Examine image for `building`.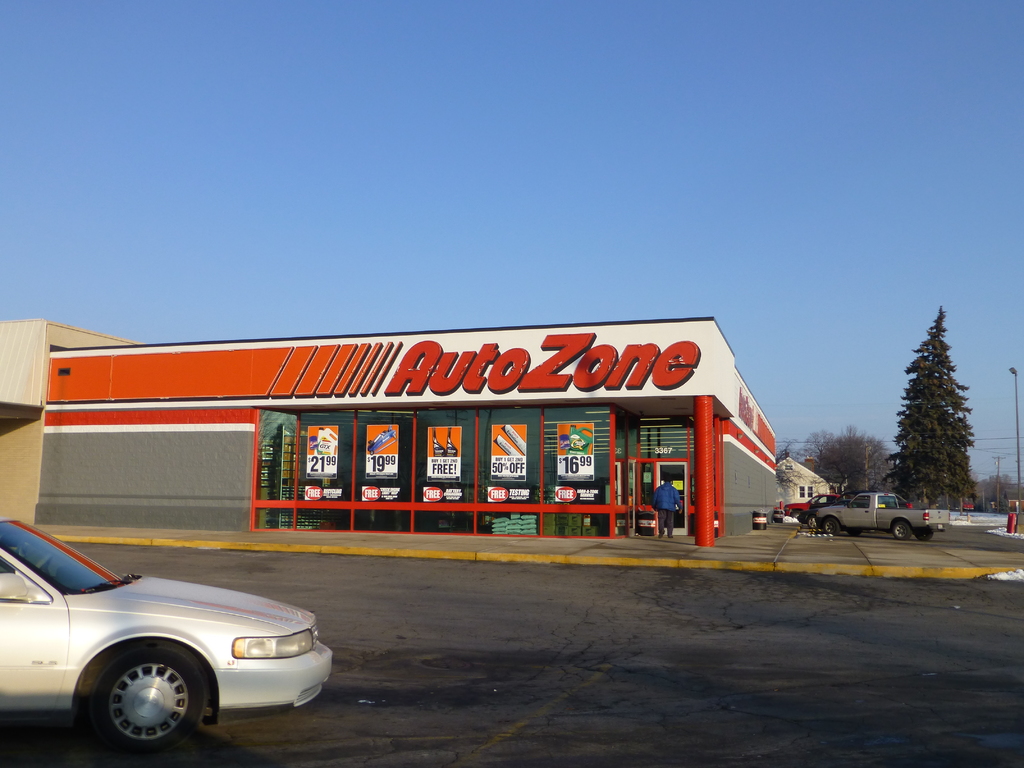
Examination result: 778:454:832:515.
